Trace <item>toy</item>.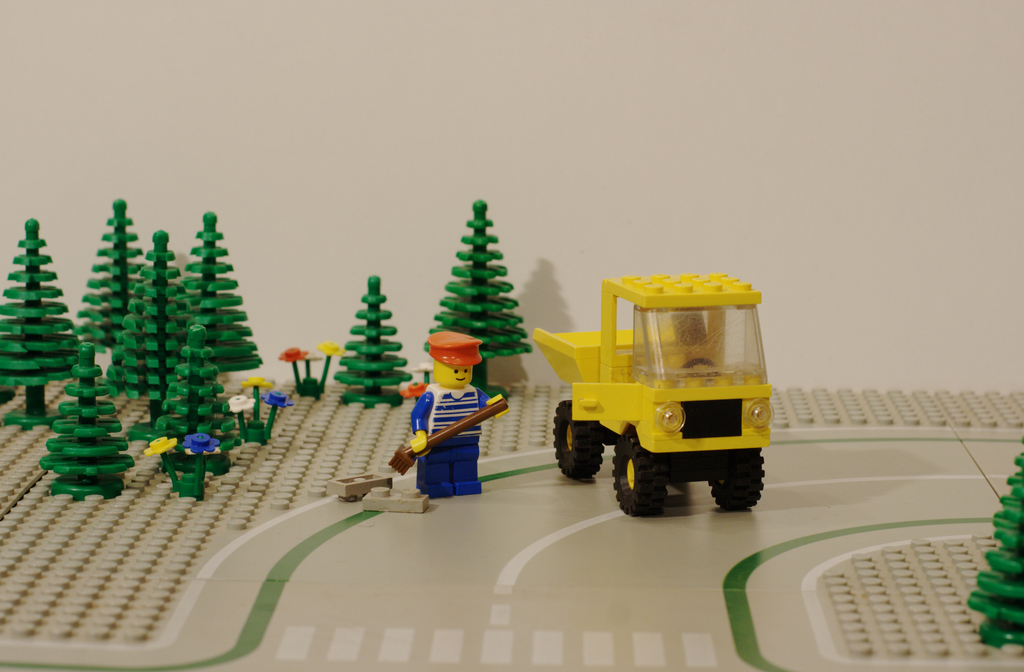
Traced to (x1=333, y1=268, x2=419, y2=407).
